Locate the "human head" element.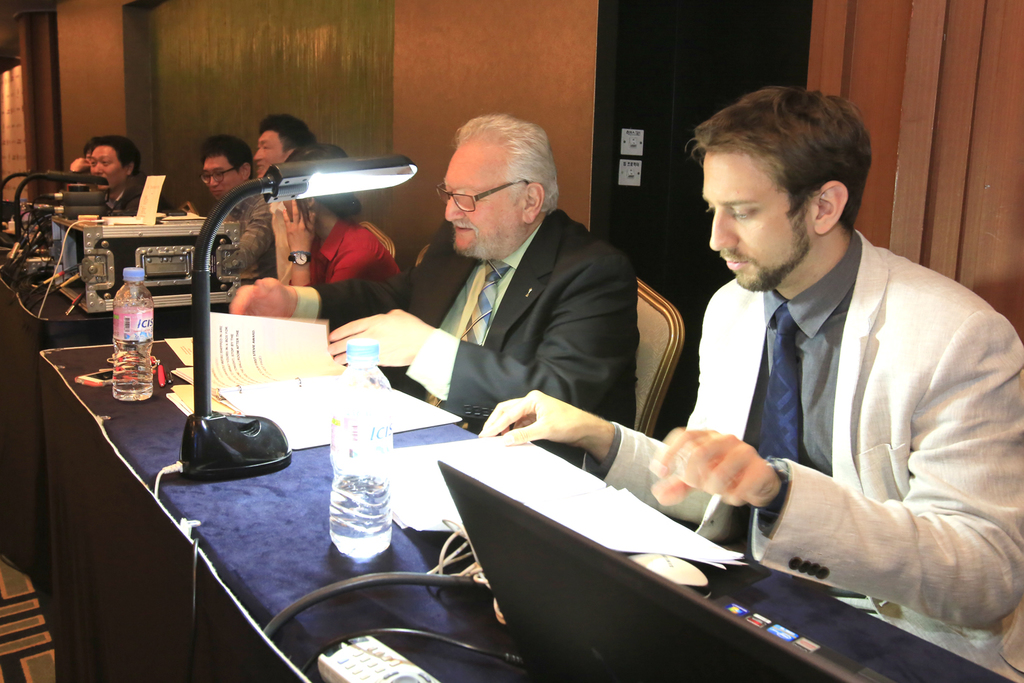
Element bbox: [left=687, top=85, right=887, bottom=290].
